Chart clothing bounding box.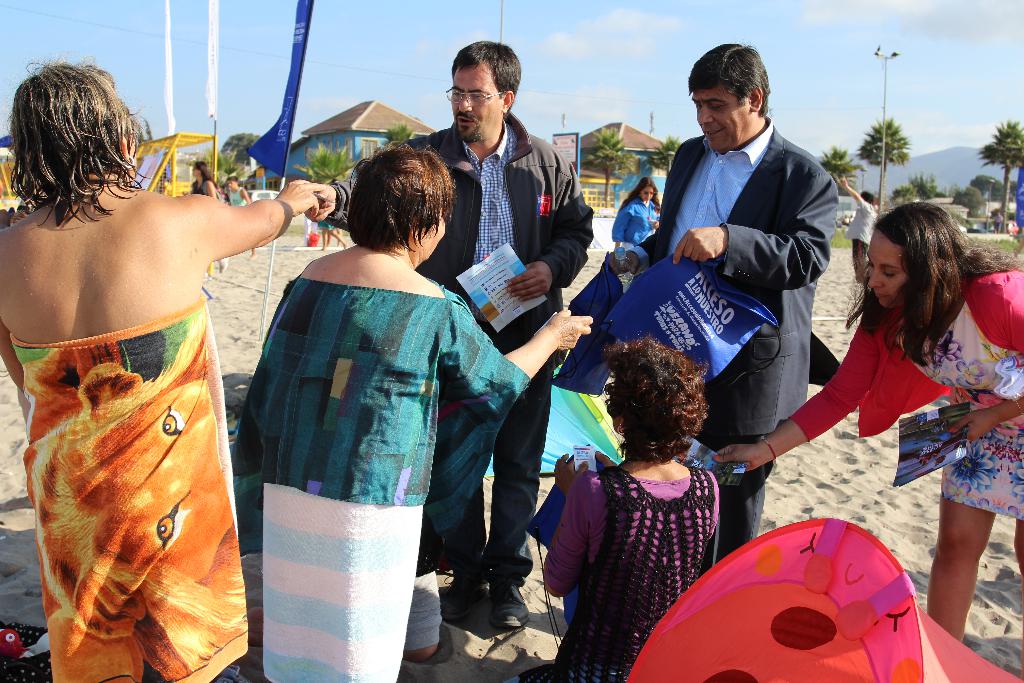
Charted: bbox=(333, 111, 594, 588).
